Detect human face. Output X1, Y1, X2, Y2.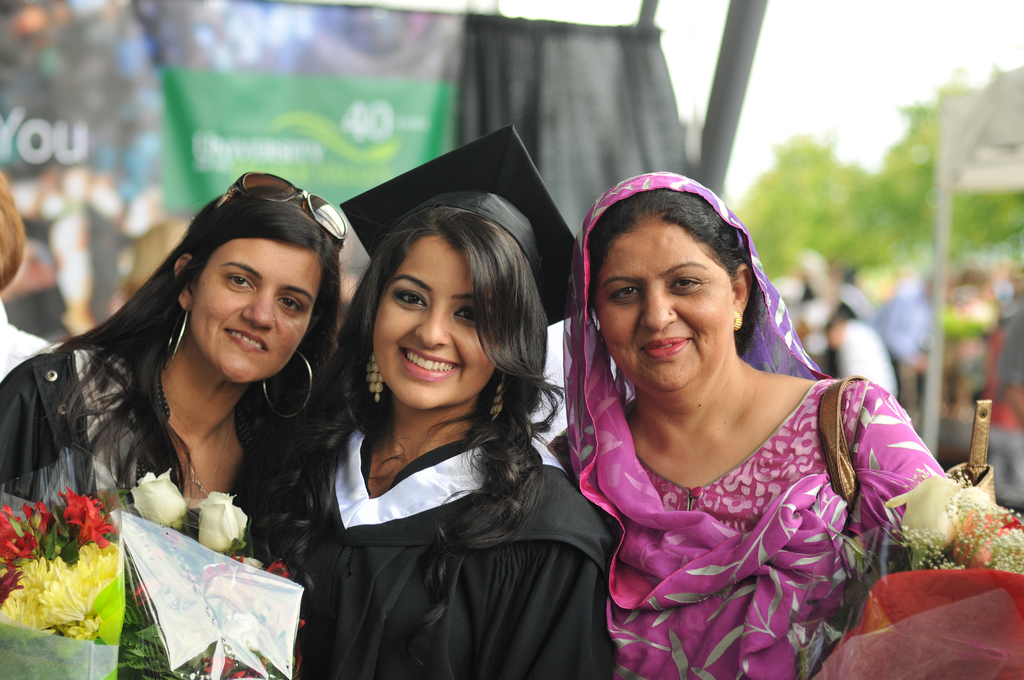
186, 238, 323, 387.
